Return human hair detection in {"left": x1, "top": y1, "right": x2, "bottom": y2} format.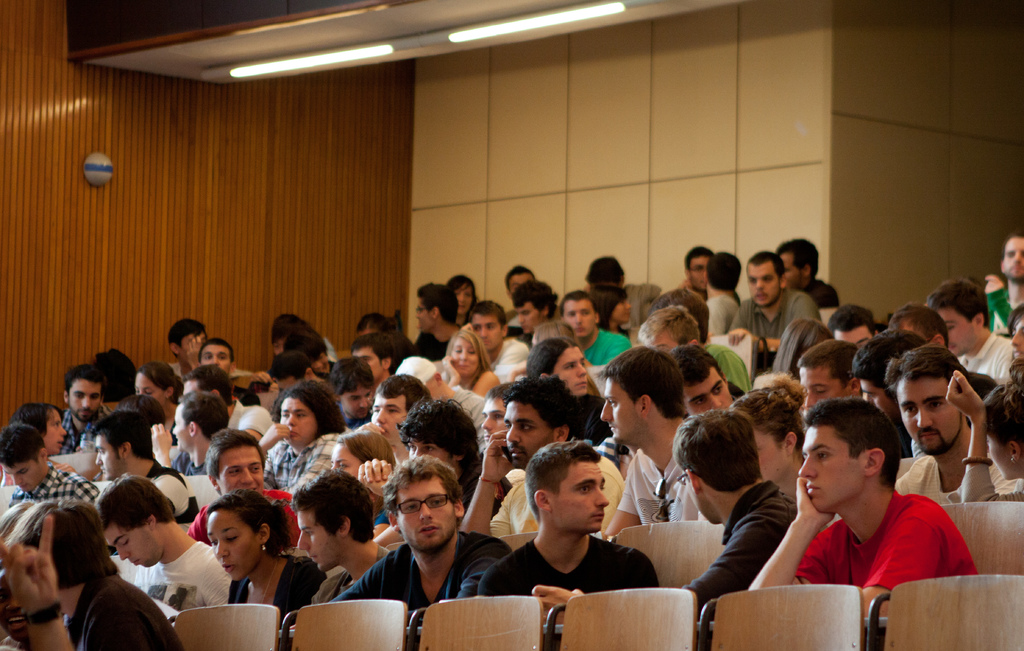
{"left": 205, "top": 429, "right": 267, "bottom": 496}.
